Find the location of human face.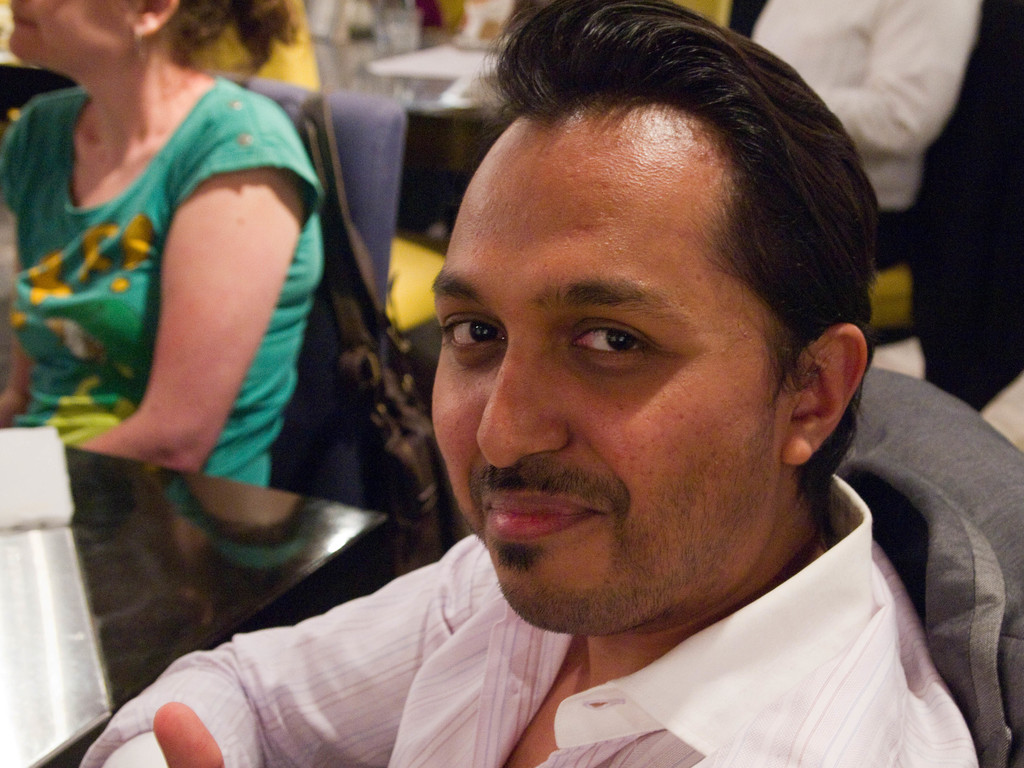
Location: (8, 0, 134, 57).
